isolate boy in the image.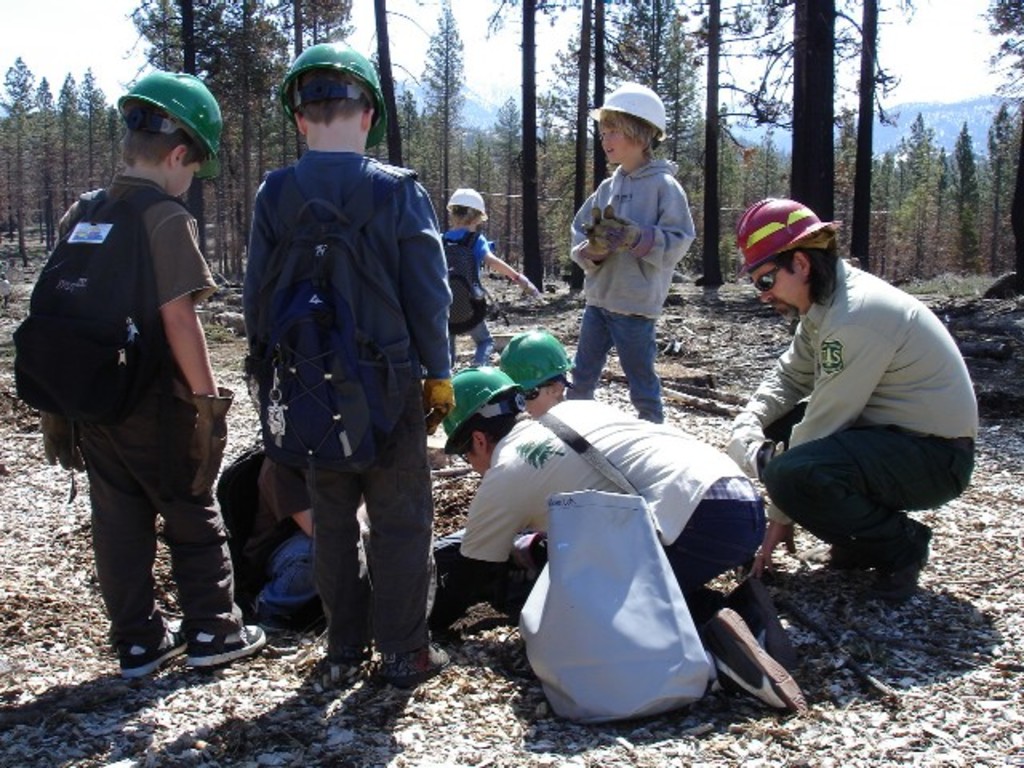
Isolated region: {"left": 504, "top": 318, "right": 587, "bottom": 422}.
